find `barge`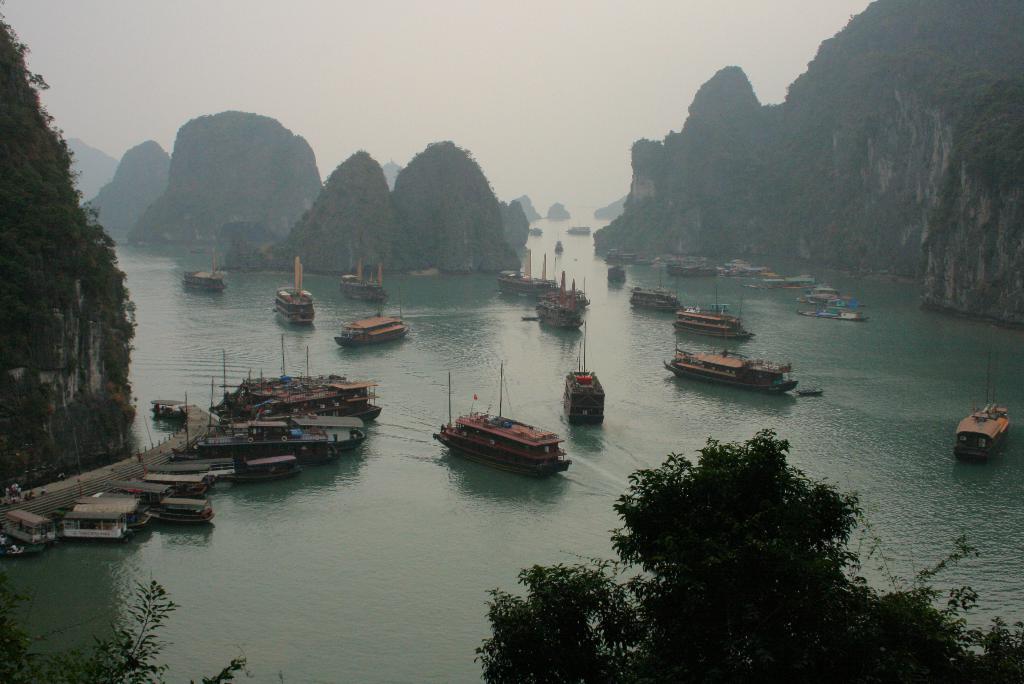
[437, 363, 572, 481]
